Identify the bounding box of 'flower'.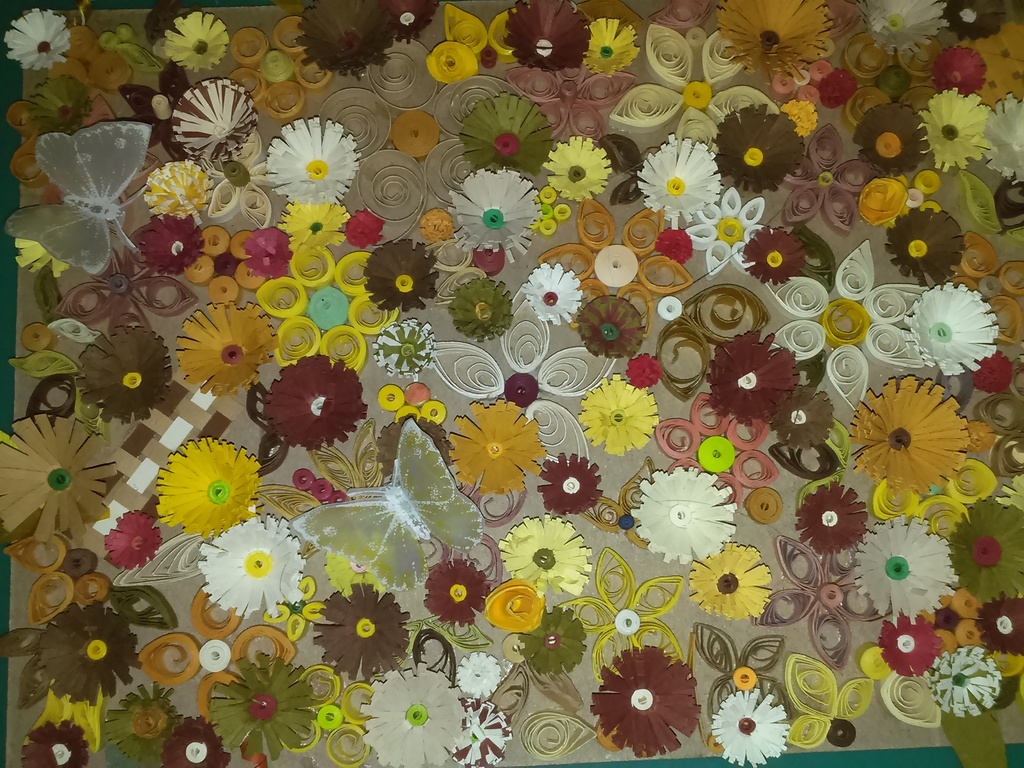
[359, 665, 472, 764].
